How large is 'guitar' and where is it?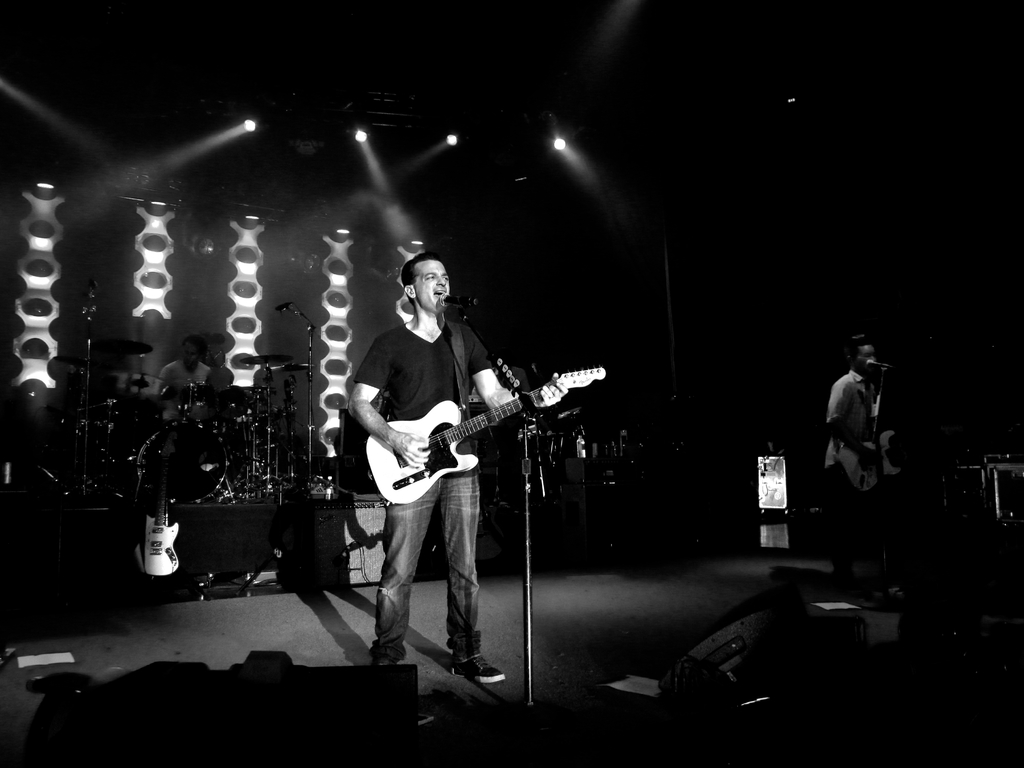
Bounding box: 344/363/597/504.
